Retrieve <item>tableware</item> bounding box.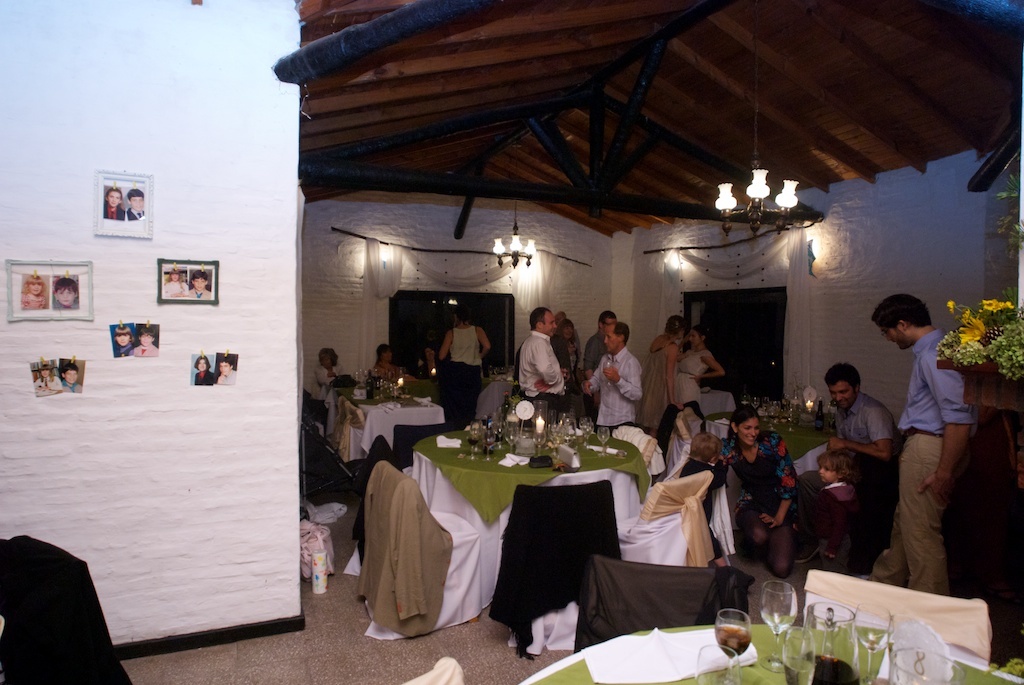
Bounding box: bbox=[762, 584, 801, 674].
